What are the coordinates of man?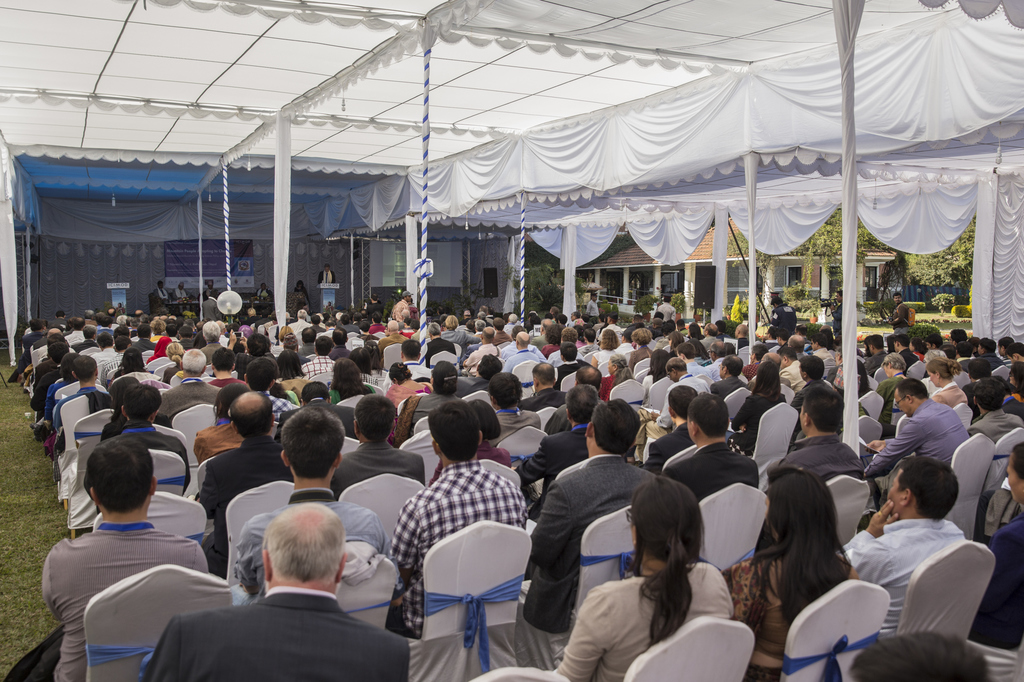
Rect(1001, 338, 1020, 355).
